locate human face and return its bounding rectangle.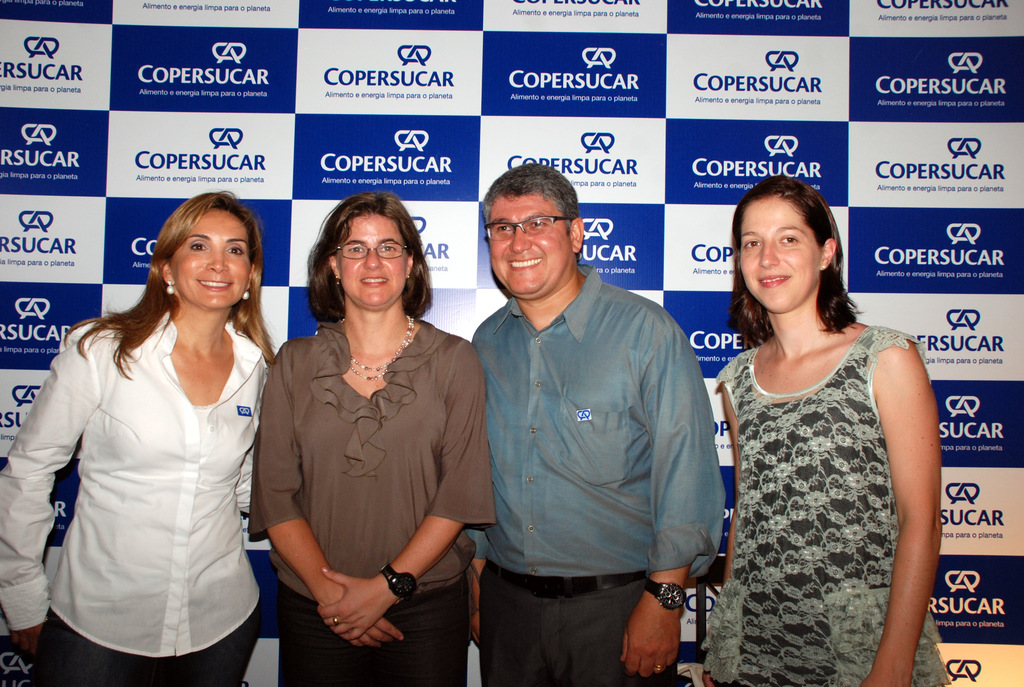
bbox=[172, 207, 254, 310].
